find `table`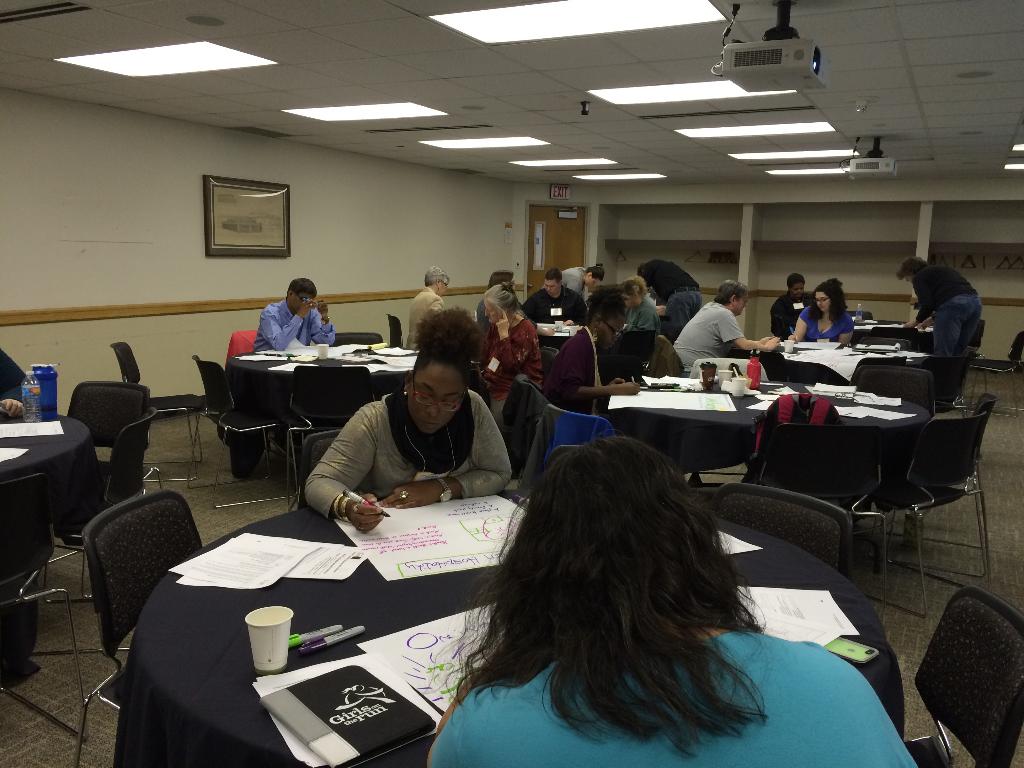
{"x1": 230, "y1": 344, "x2": 421, "y2": 462}
